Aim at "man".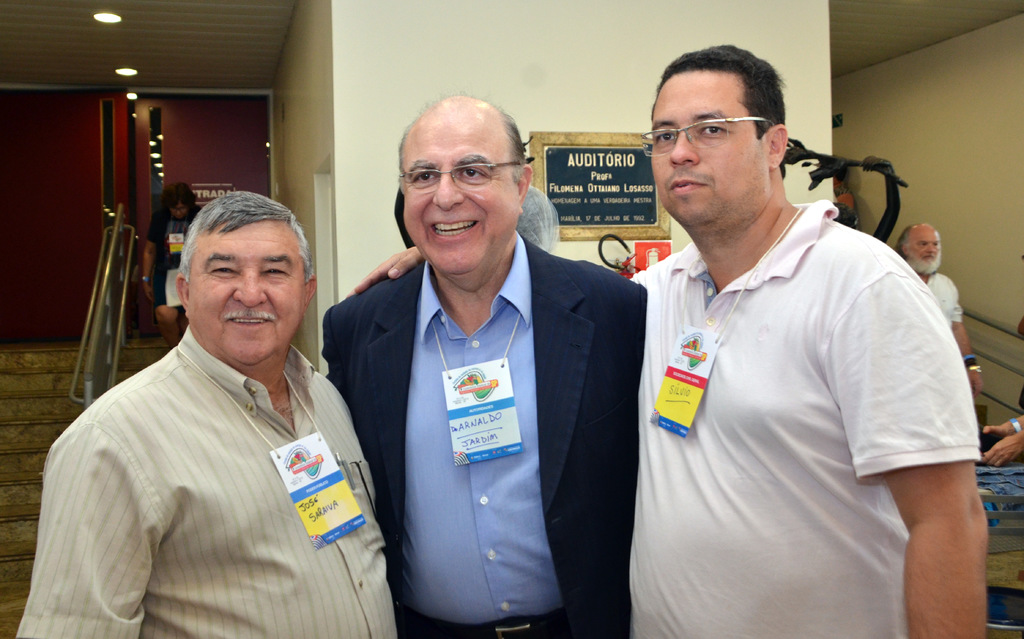
Aimed at <region>314, 82, 645, 638</region>.
